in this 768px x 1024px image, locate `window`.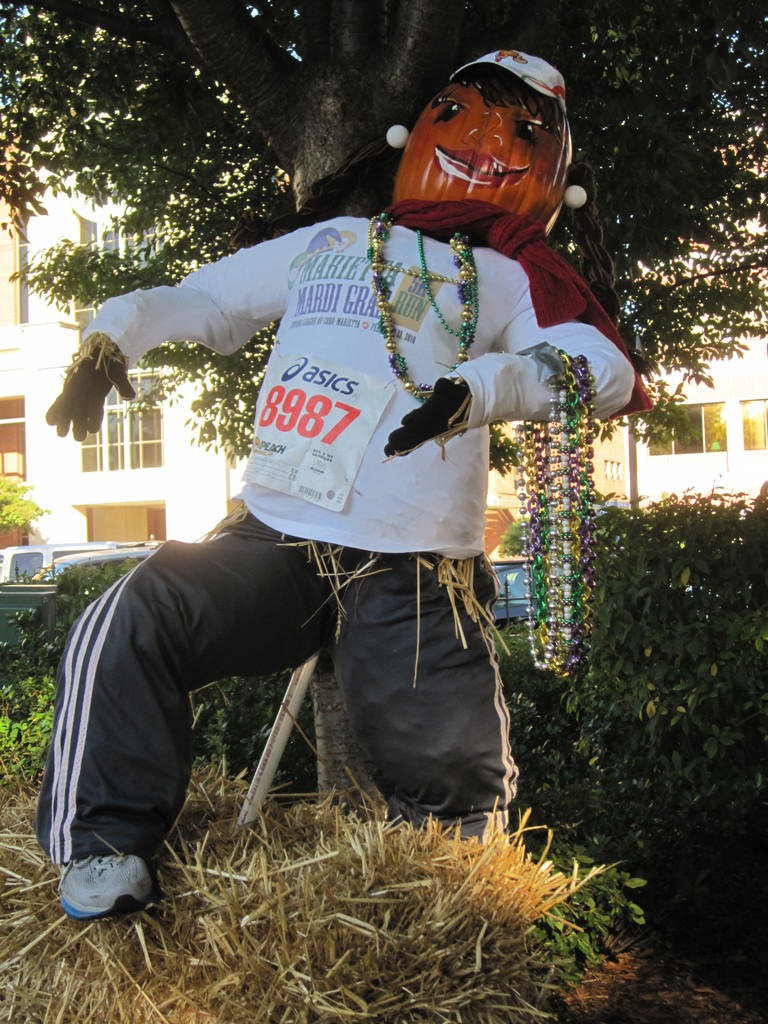
Bounding box: {"x1": 103, "y1": 206, "x2": 194, "y2": 292}.
